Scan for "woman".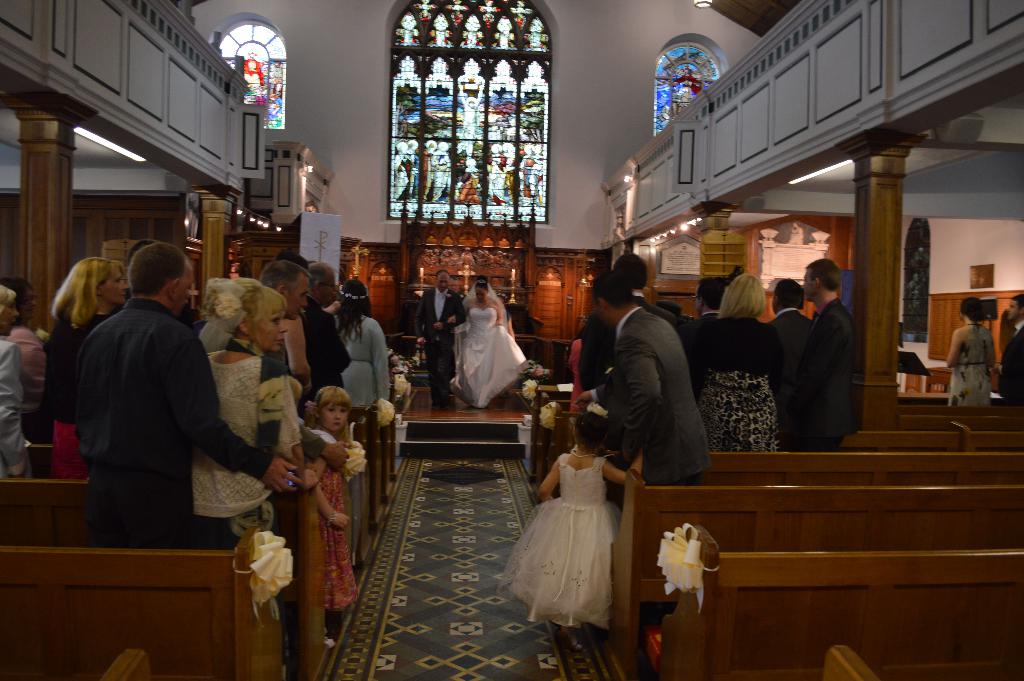
Scan result: 189, 275, 319, 548.
